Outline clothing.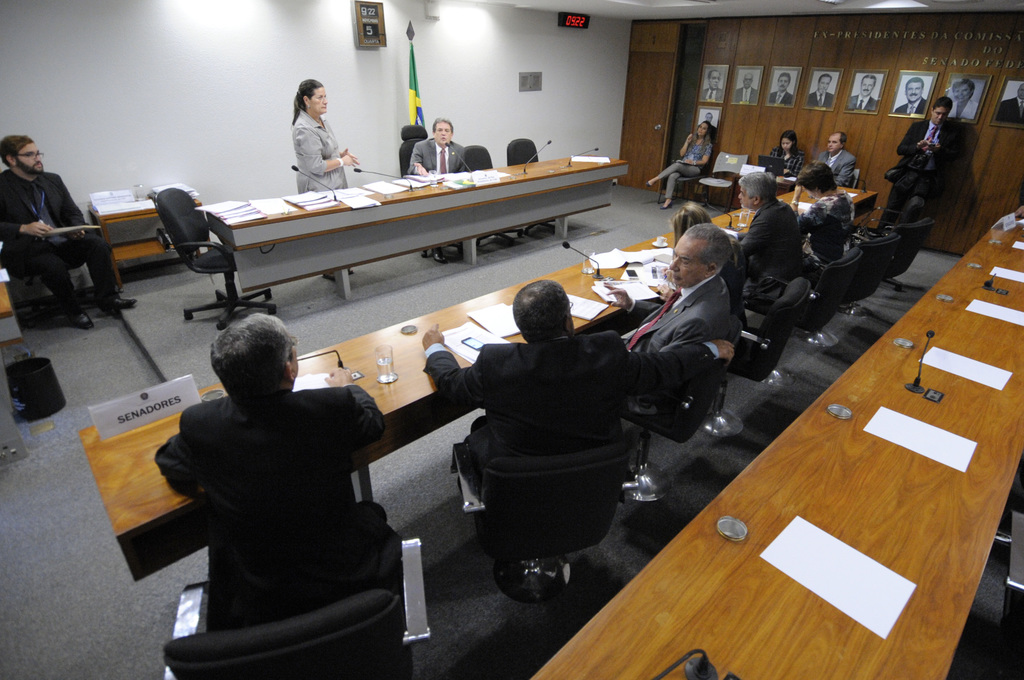
Outline: box(647, 138, 709, 201).
